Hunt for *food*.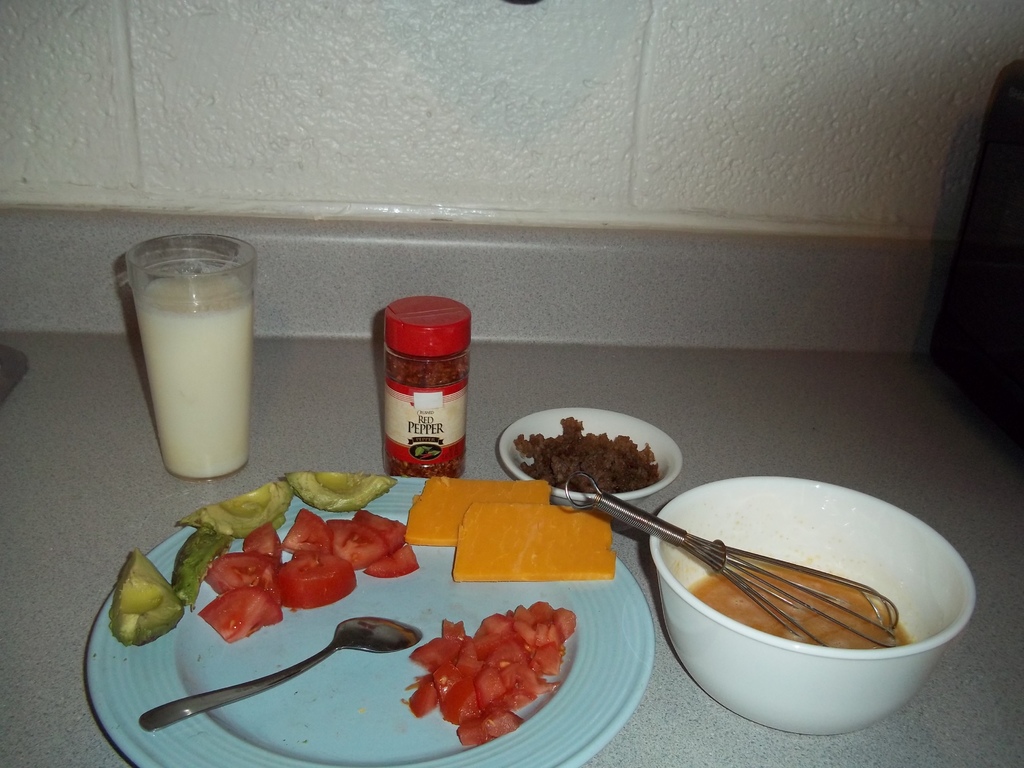
Hunted down at locate(276, 508, 335, 554).
